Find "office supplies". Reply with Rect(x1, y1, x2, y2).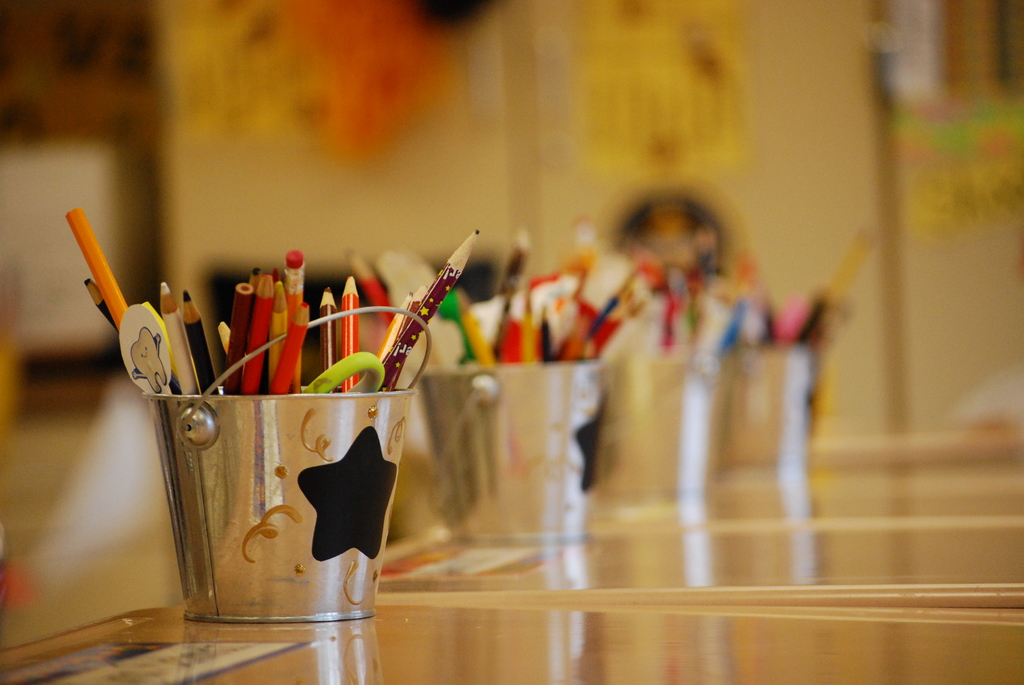
Rect(385, 233, 480, 388).
